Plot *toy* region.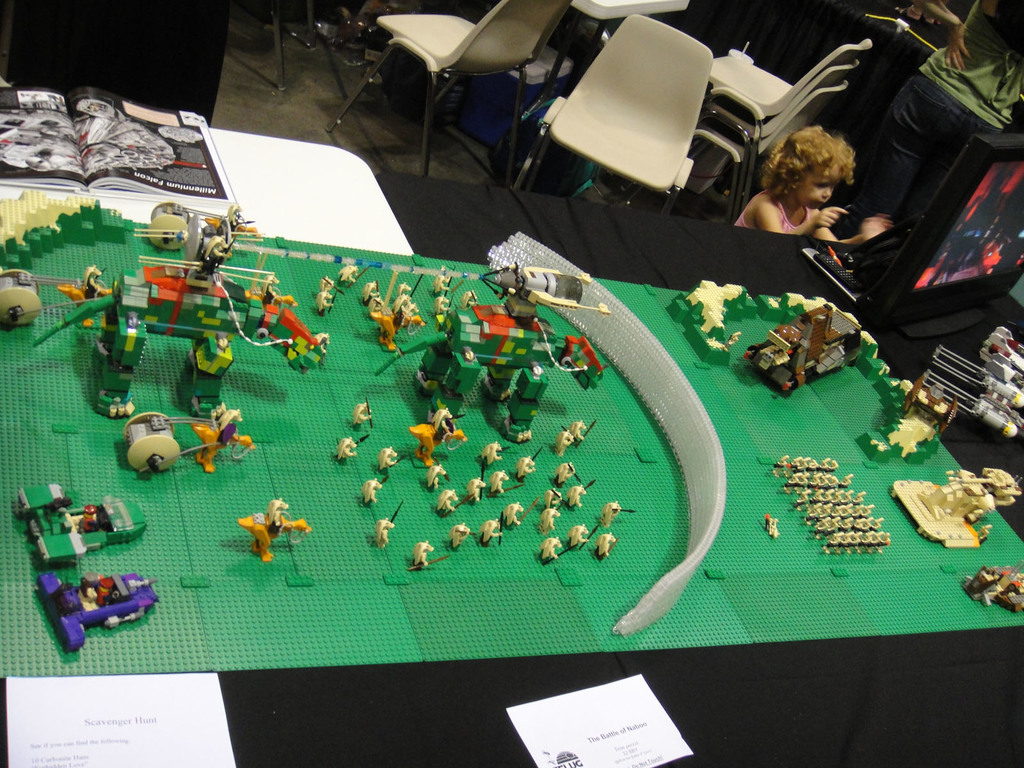
Plotted at x1=424, y1=468, x2=451, y2=489.
